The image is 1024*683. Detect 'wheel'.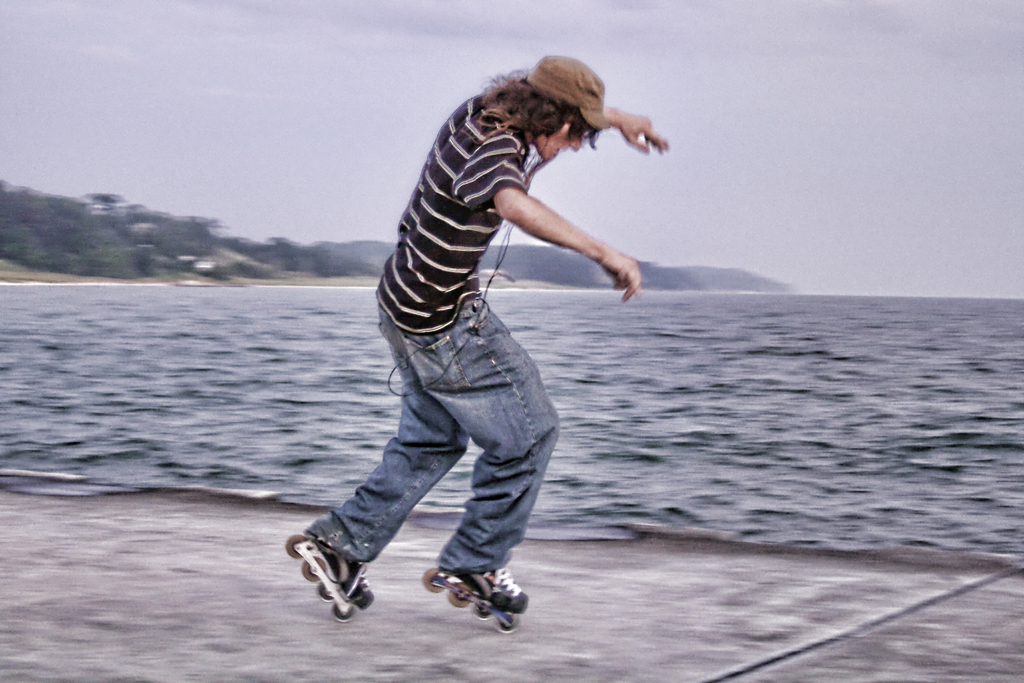
Detection: [x1=425, y1=570, x2=447, y2=592].
